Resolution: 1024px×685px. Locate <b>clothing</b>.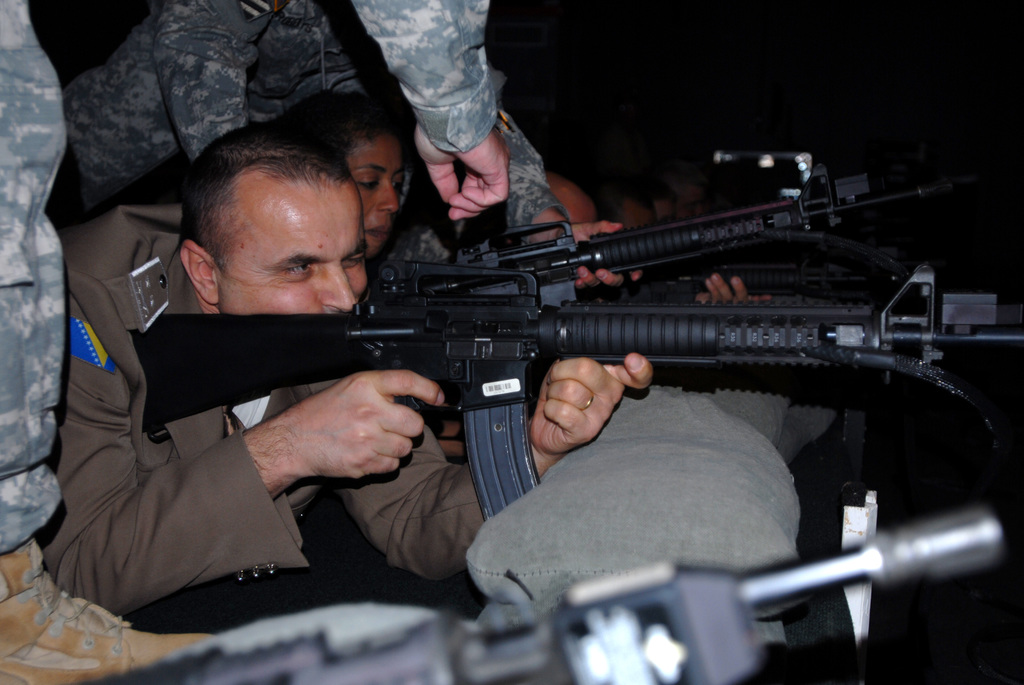
box=[63, 0, 378, 217].
